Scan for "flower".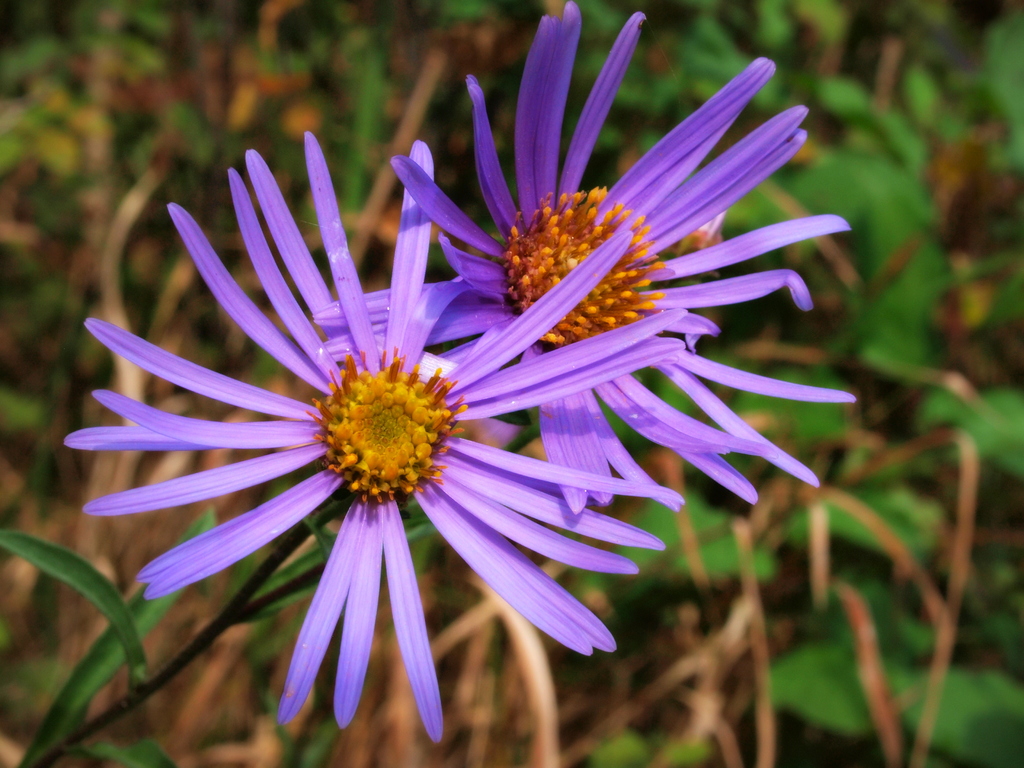
Scan result: [left=309, top=0, right=854, bottom=511].
